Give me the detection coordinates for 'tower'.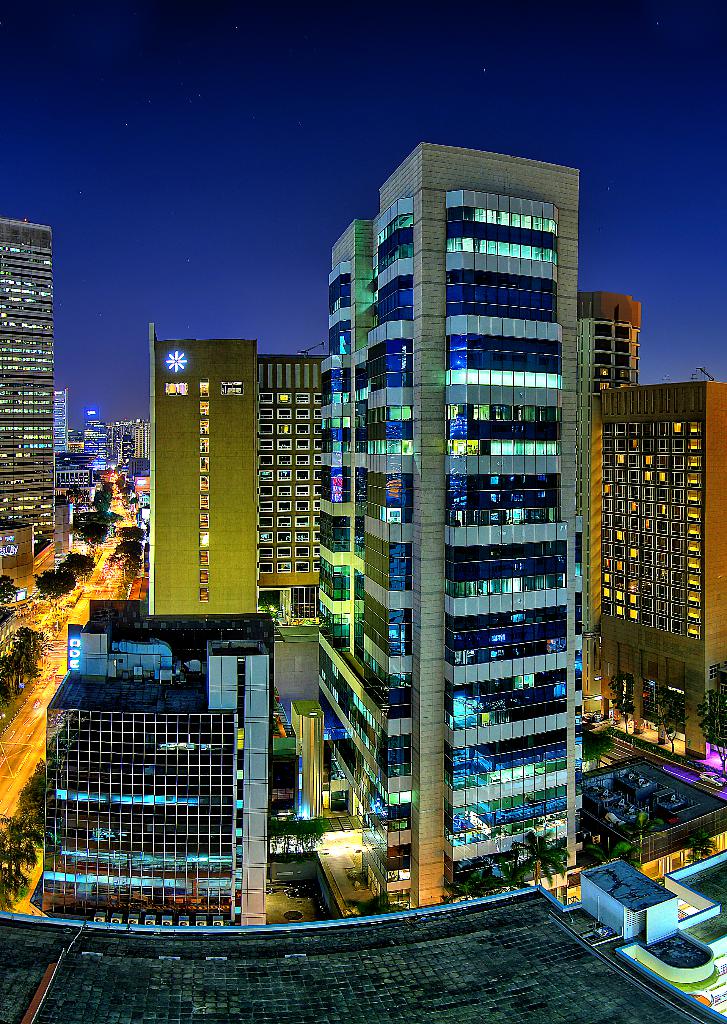
284, 136, 584, 910.
